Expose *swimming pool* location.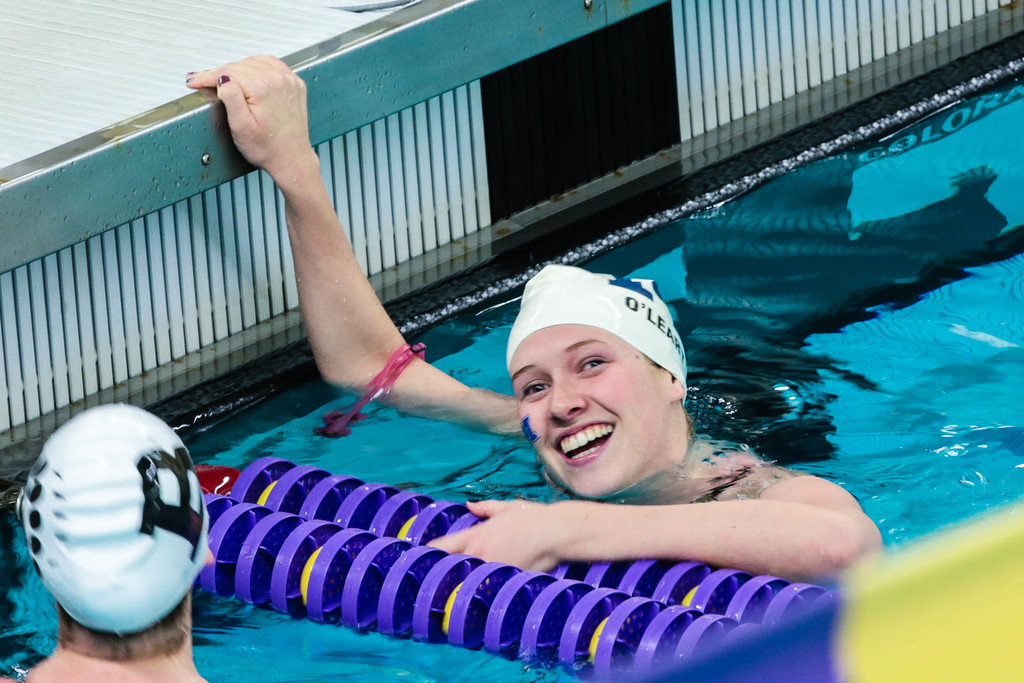
Exposed at 75/242/991/682.
